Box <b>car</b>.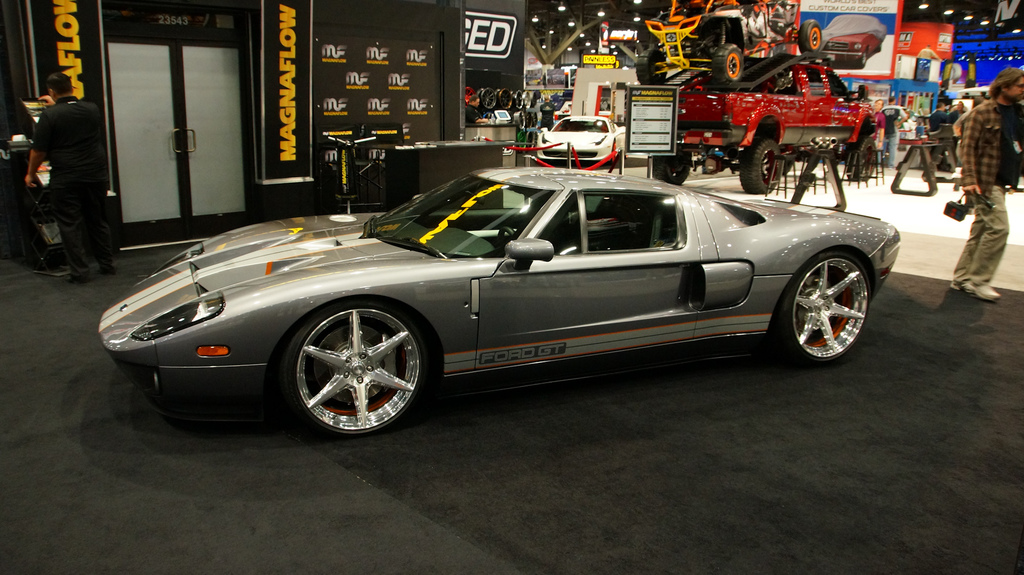
819/14/888/68.
